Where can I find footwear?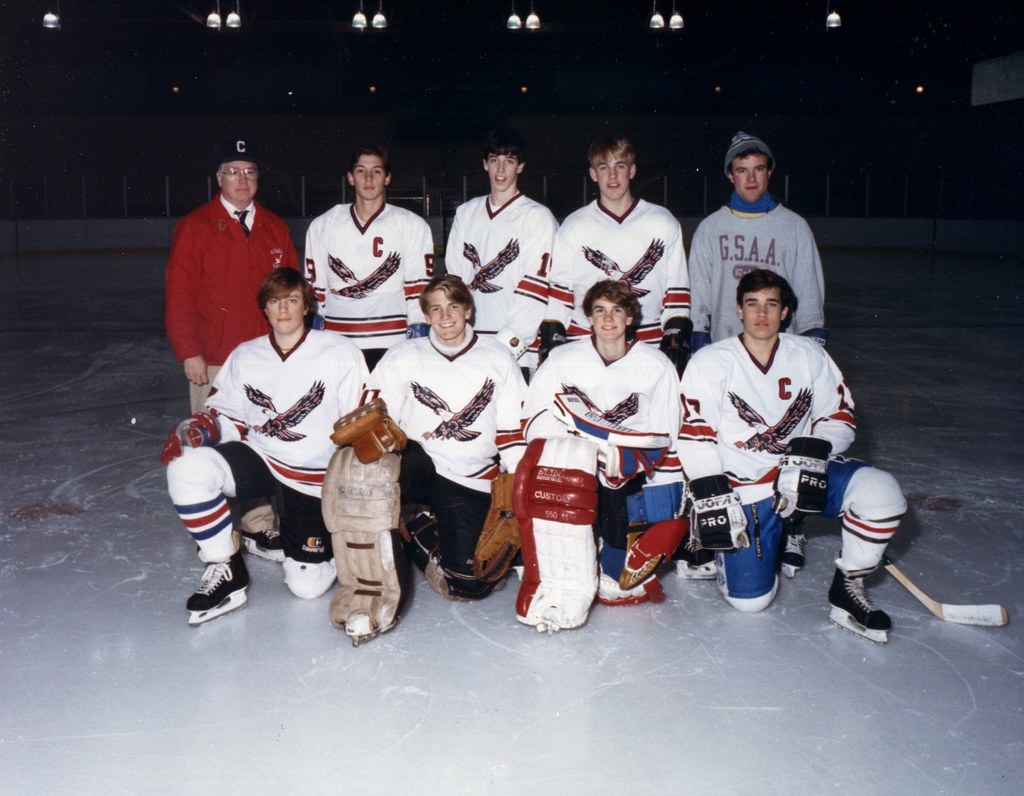
You can find it at 826/576/892/647.
